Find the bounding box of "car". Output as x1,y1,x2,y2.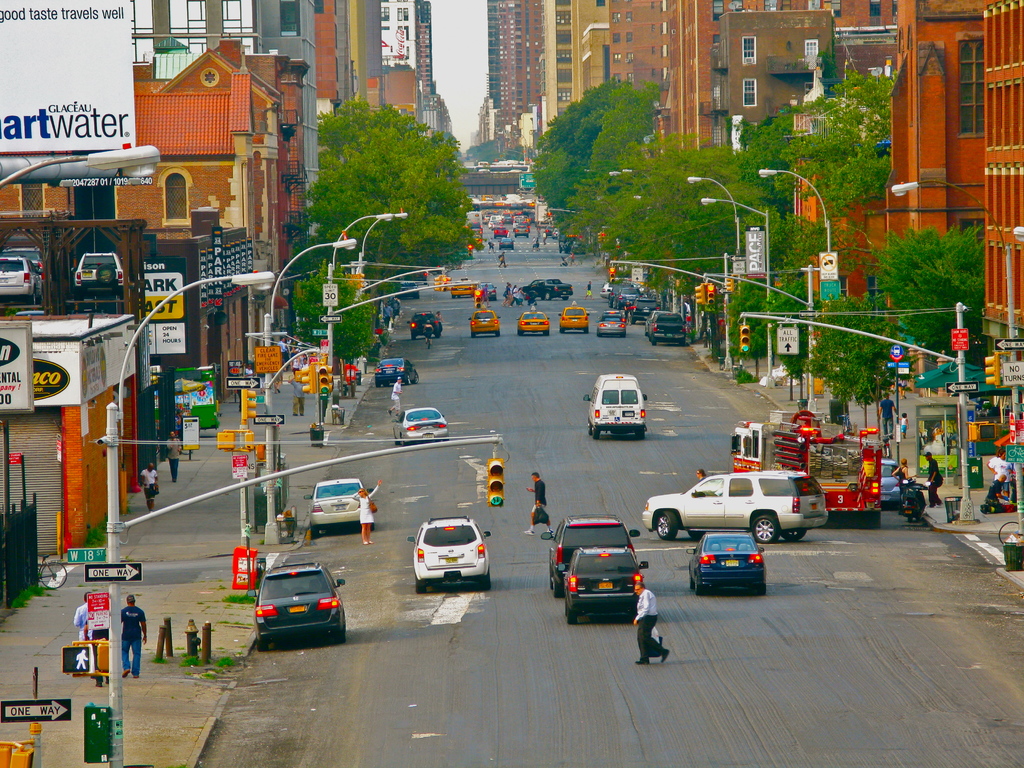
684,535,759,595.
